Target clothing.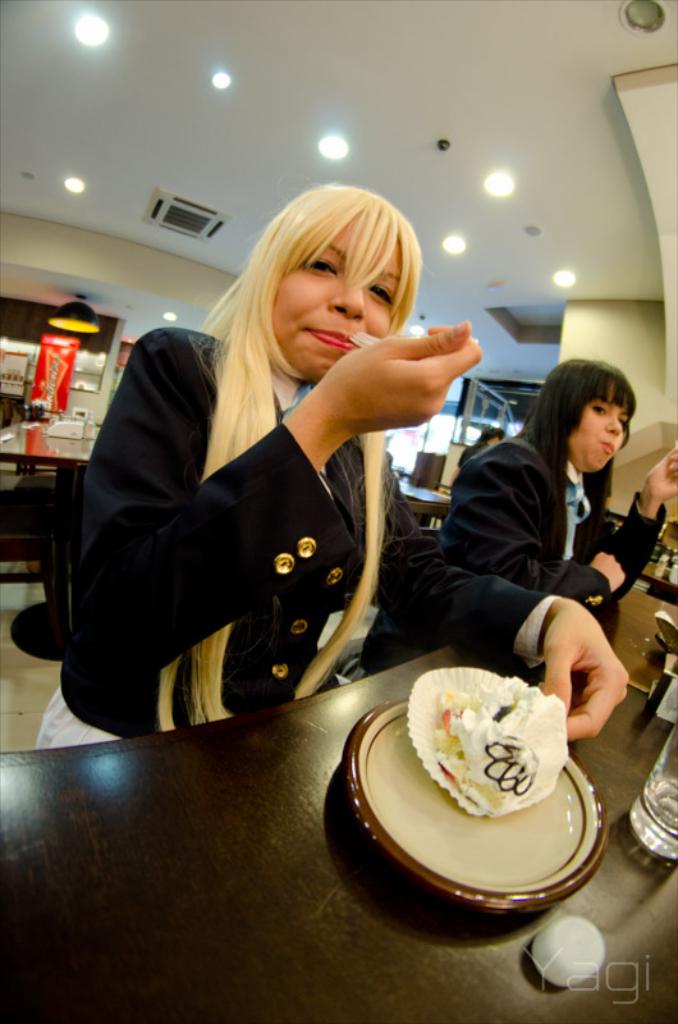
Target region: 446:424:603:600.
